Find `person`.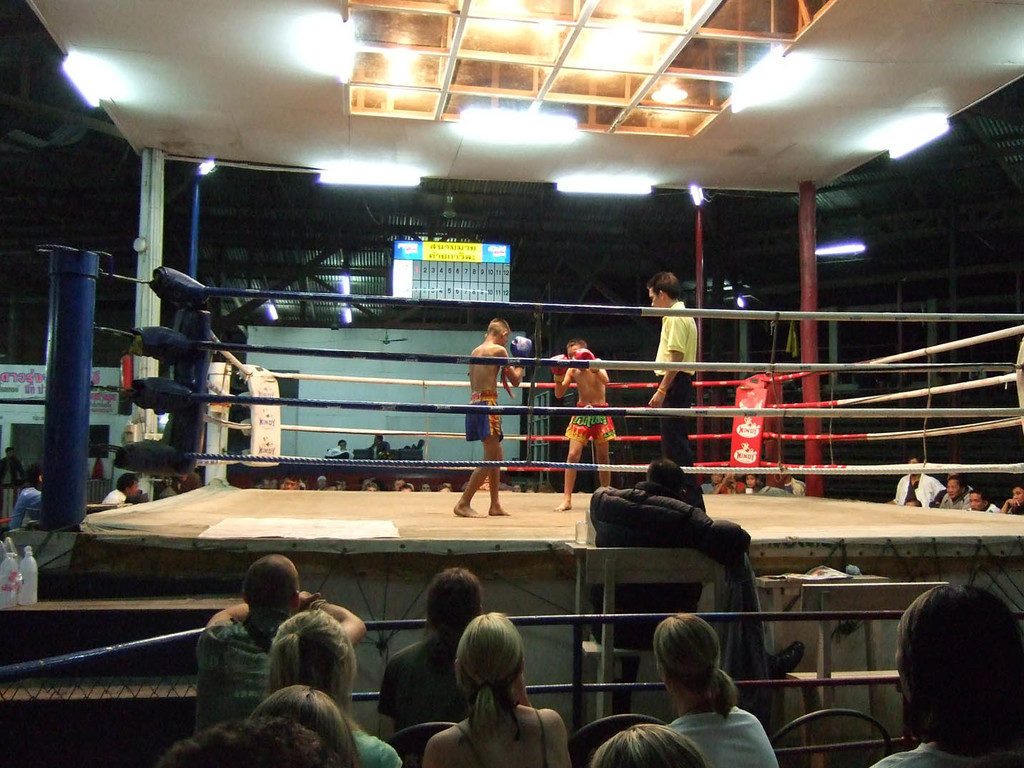
crop(644, 452, 729, 531).
